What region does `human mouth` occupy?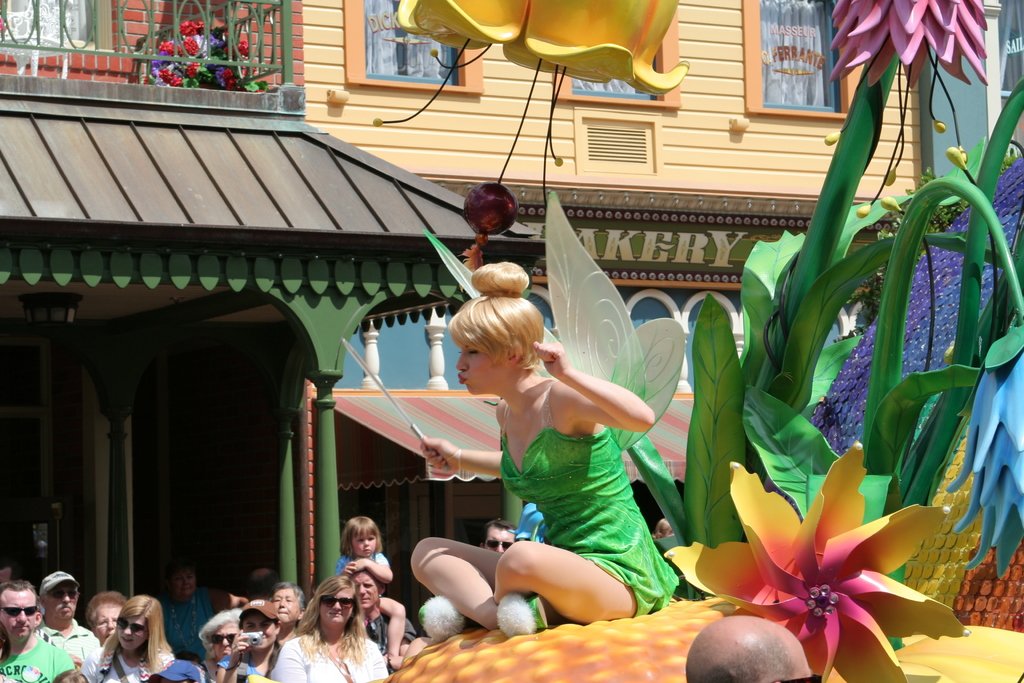
[left=120, top=639, right=134, bottom=646].
